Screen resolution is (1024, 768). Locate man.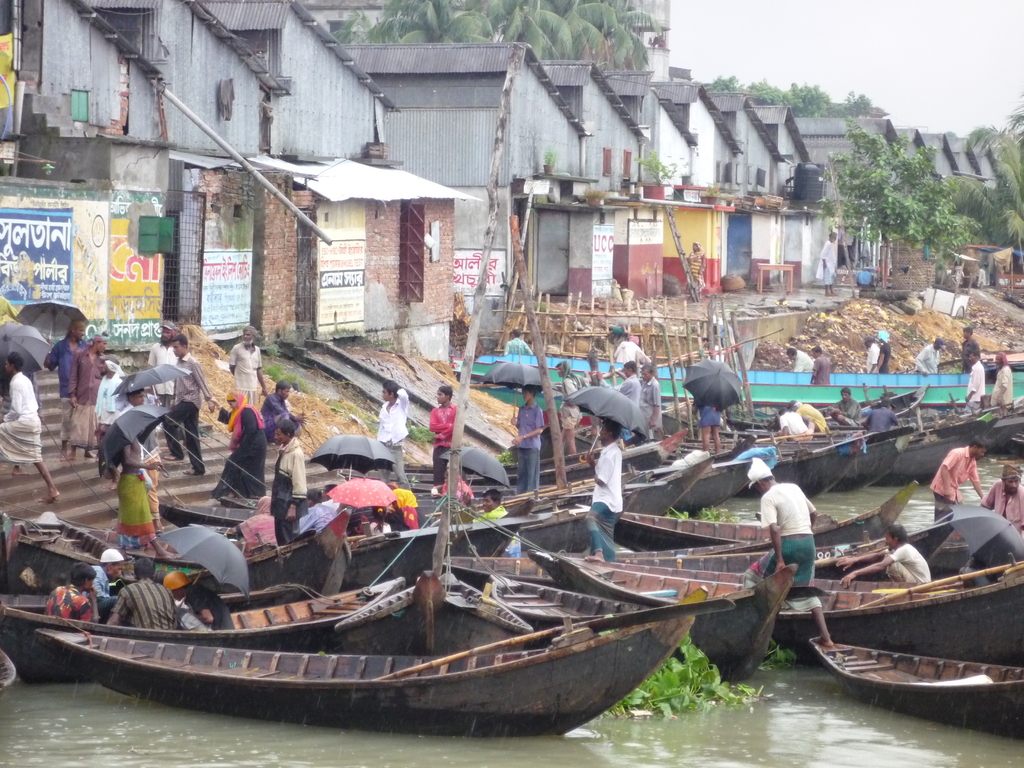
{"left": 0, "top": 352, "right": 59, "bottom": 503}.
